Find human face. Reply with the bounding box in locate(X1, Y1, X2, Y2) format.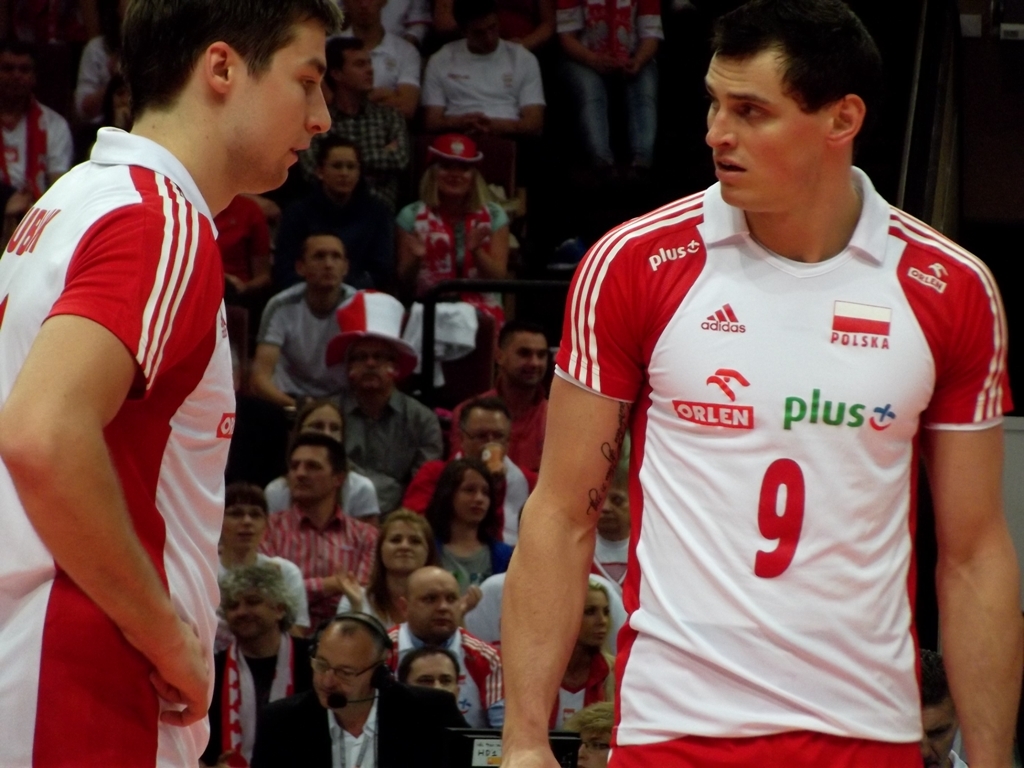
locate(220, 498, 263, 552).
